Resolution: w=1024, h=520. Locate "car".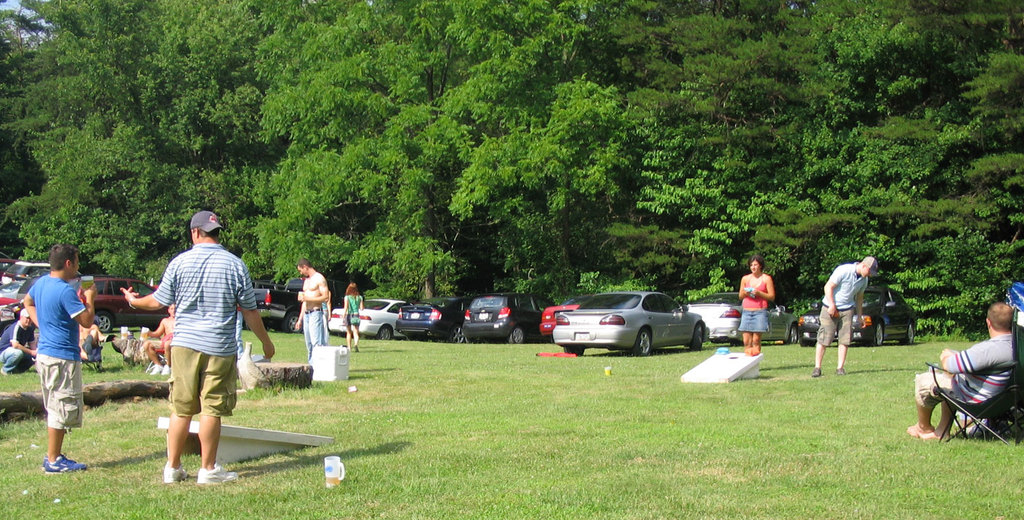
rect(332, 297, 409, 336).
